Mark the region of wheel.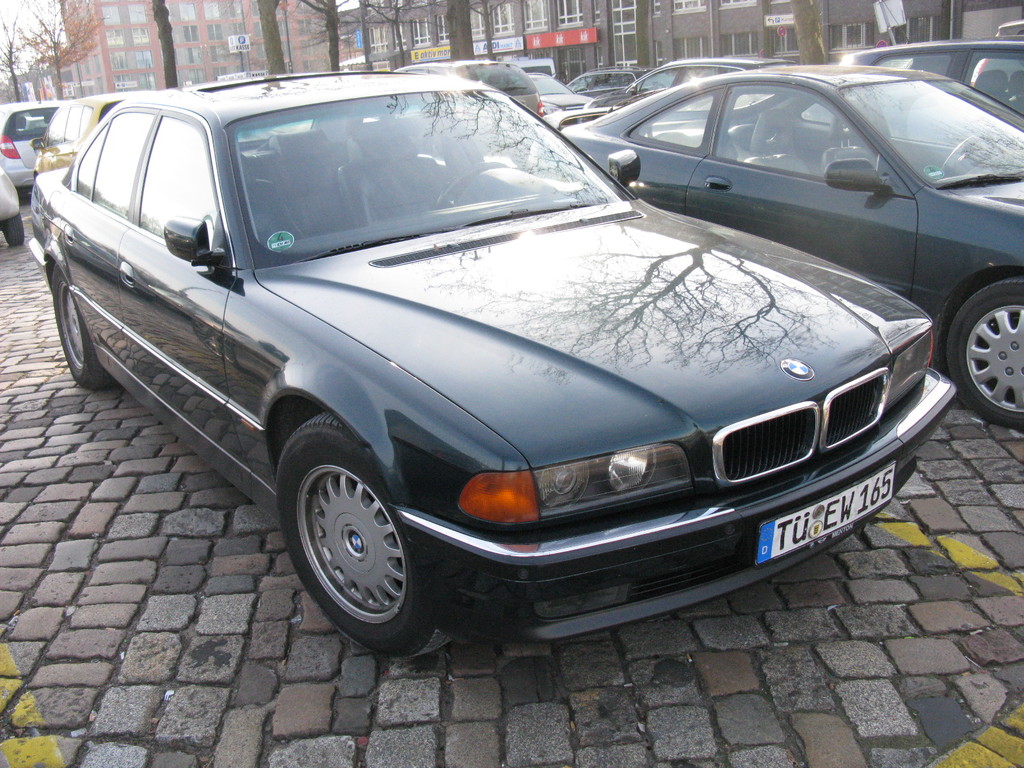
Region: box=[280, 415, 452, 655].
